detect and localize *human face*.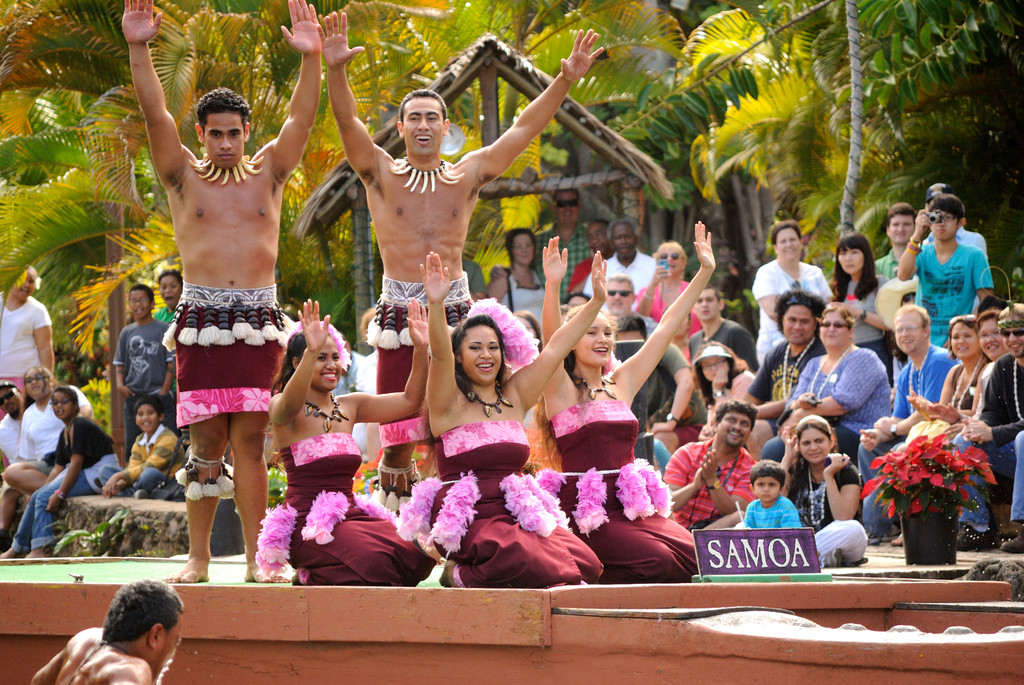
Localized at l=312, t=336, r=343, b=390.
